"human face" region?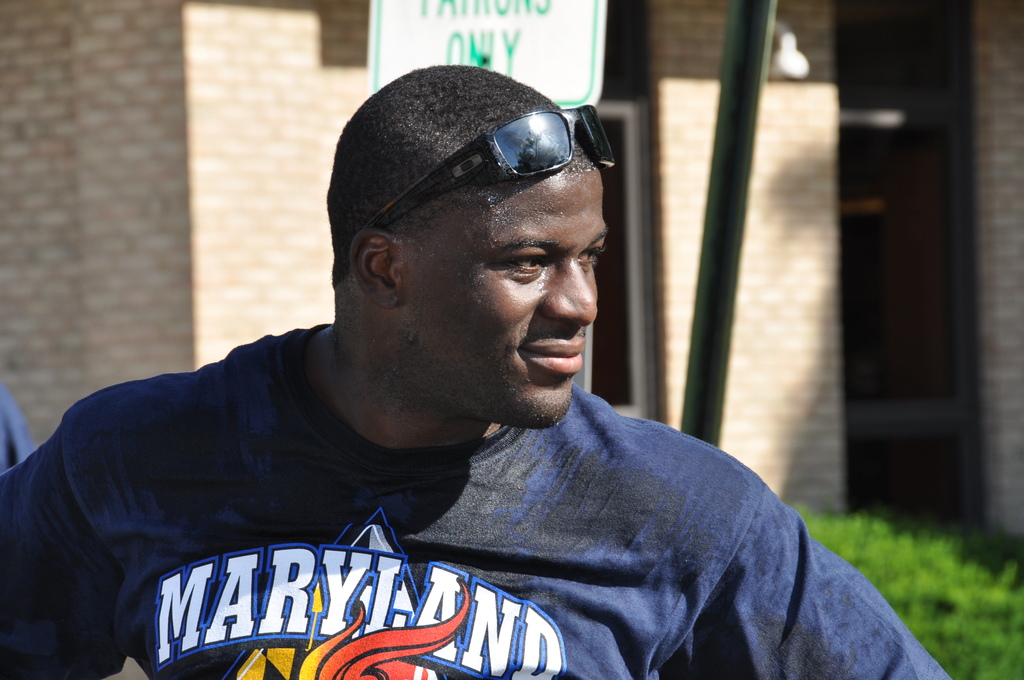
detection(402, 169, 609, 430)
